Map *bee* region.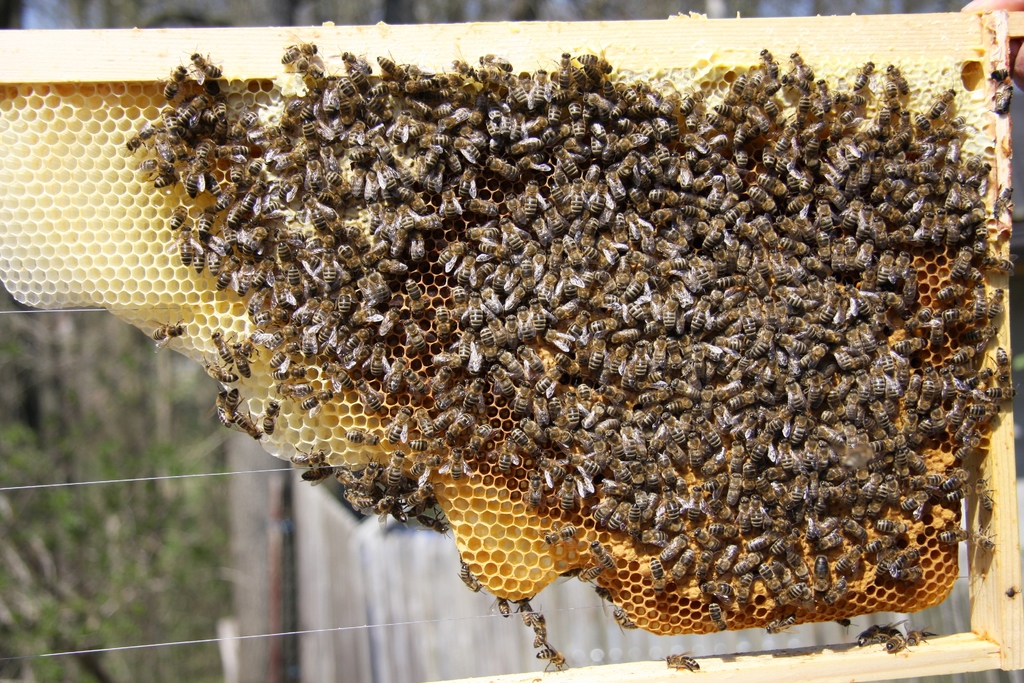
Mapped to box(740, 70, 764, 100).
